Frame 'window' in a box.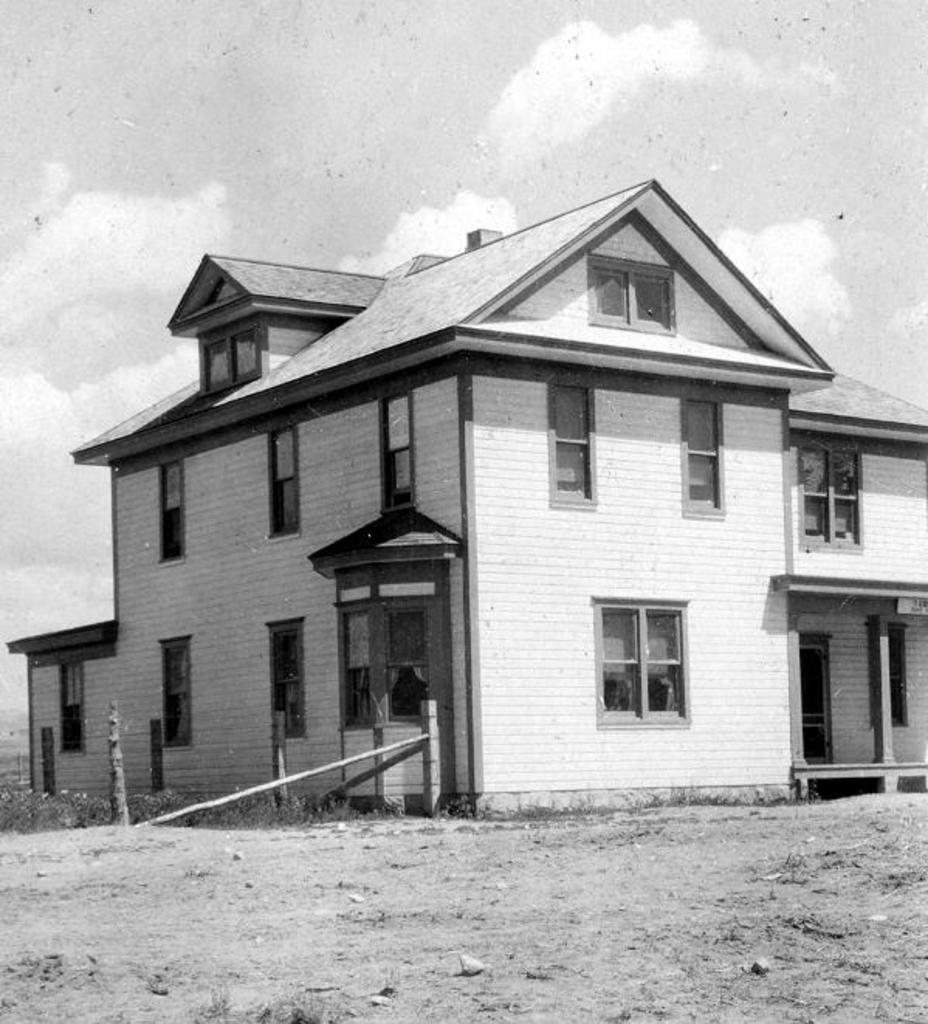
pyautogui.locateOnScreen(680, 397, 722, 513).
